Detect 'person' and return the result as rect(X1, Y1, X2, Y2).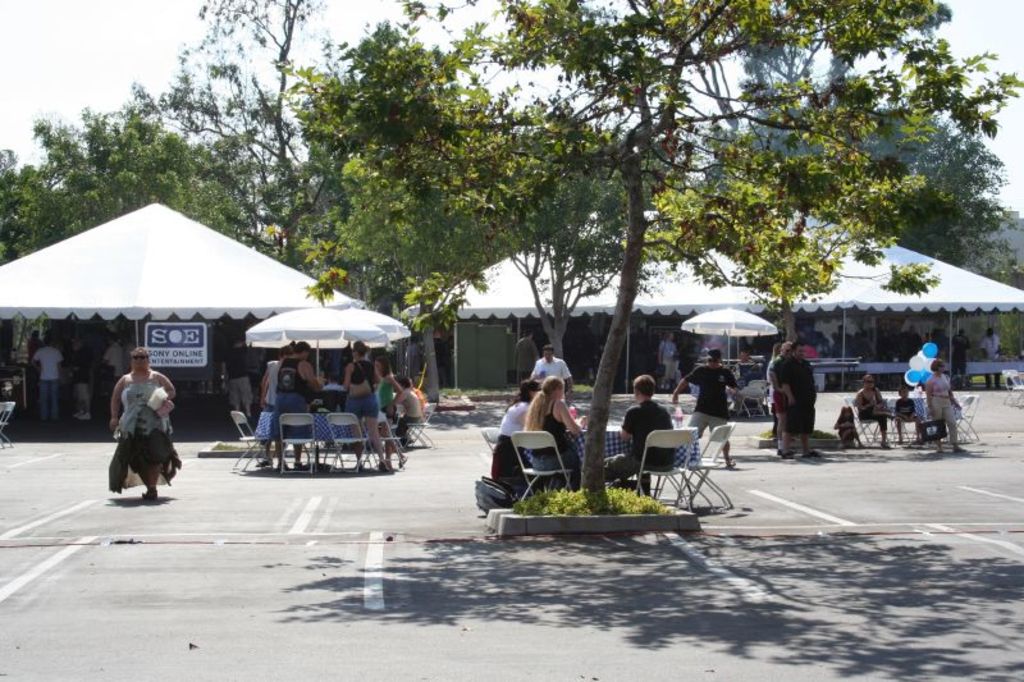
rect(768, 342, 809, 454).
